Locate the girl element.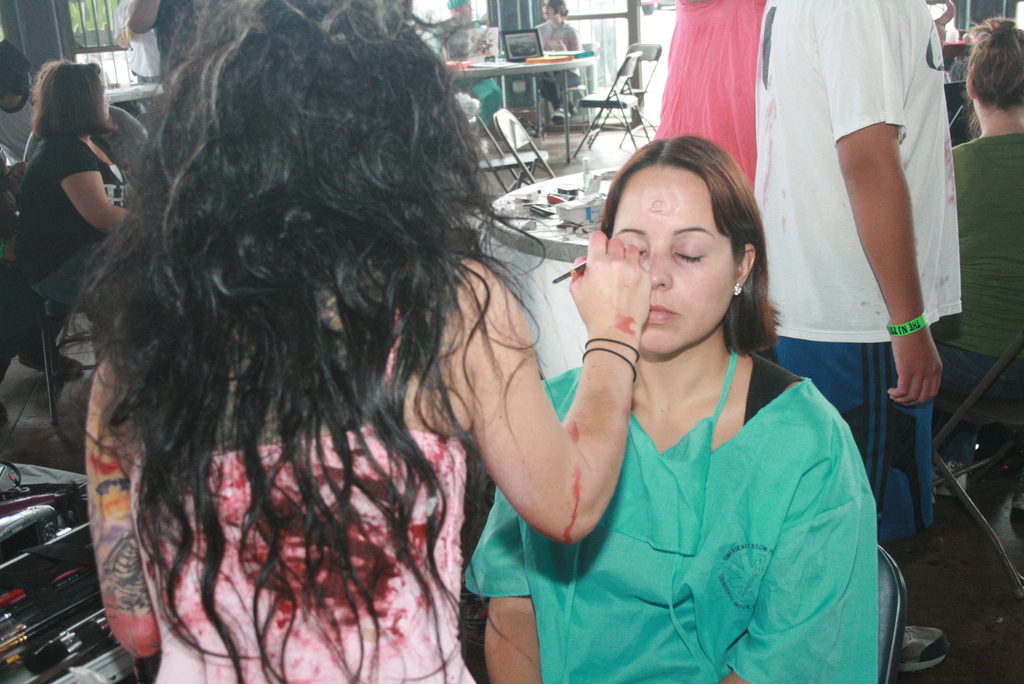
Element bbox: box=[65, 0, 655, 683].
